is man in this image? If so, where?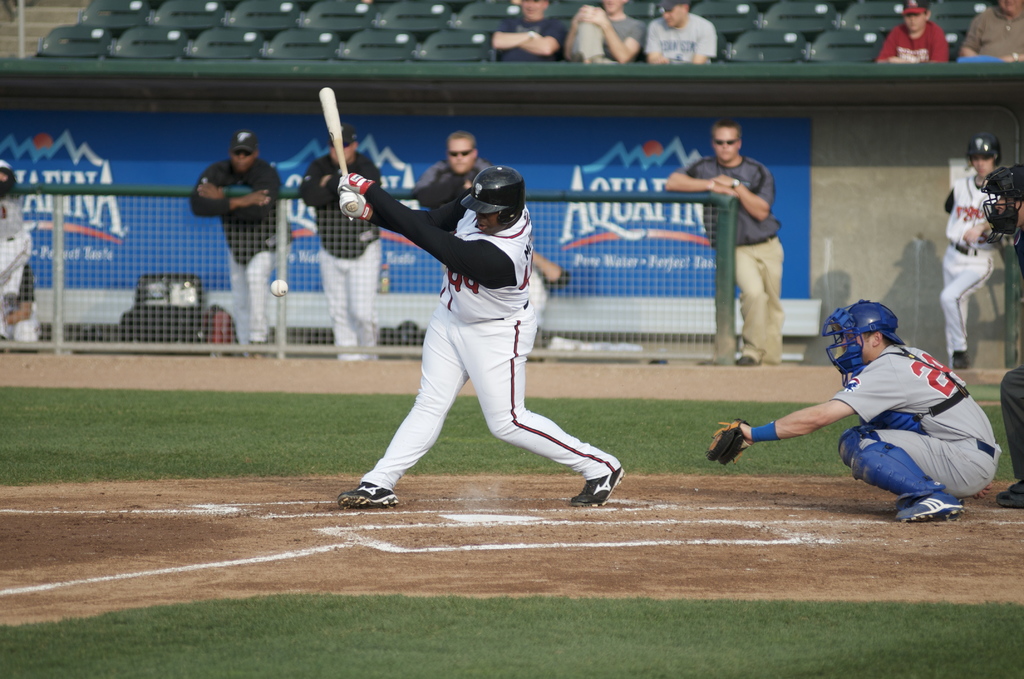
Yes, at box=[414, 126, 490, 221].
